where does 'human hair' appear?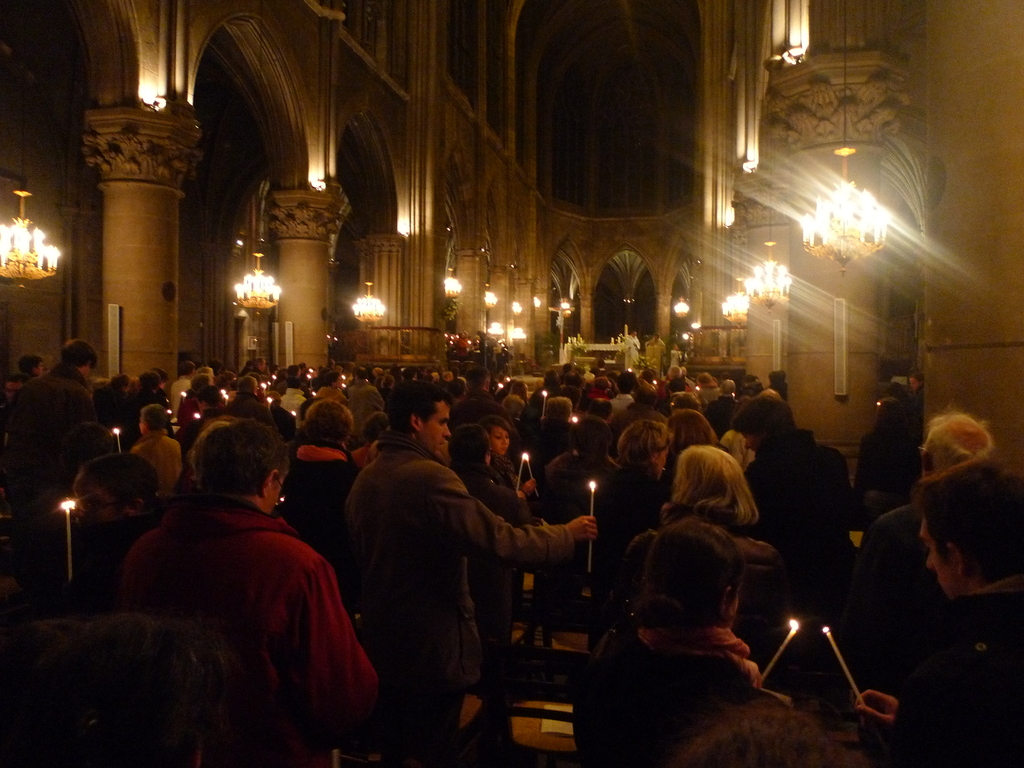
Appears at x1=627 y1=516 x2=751 y2=631.
